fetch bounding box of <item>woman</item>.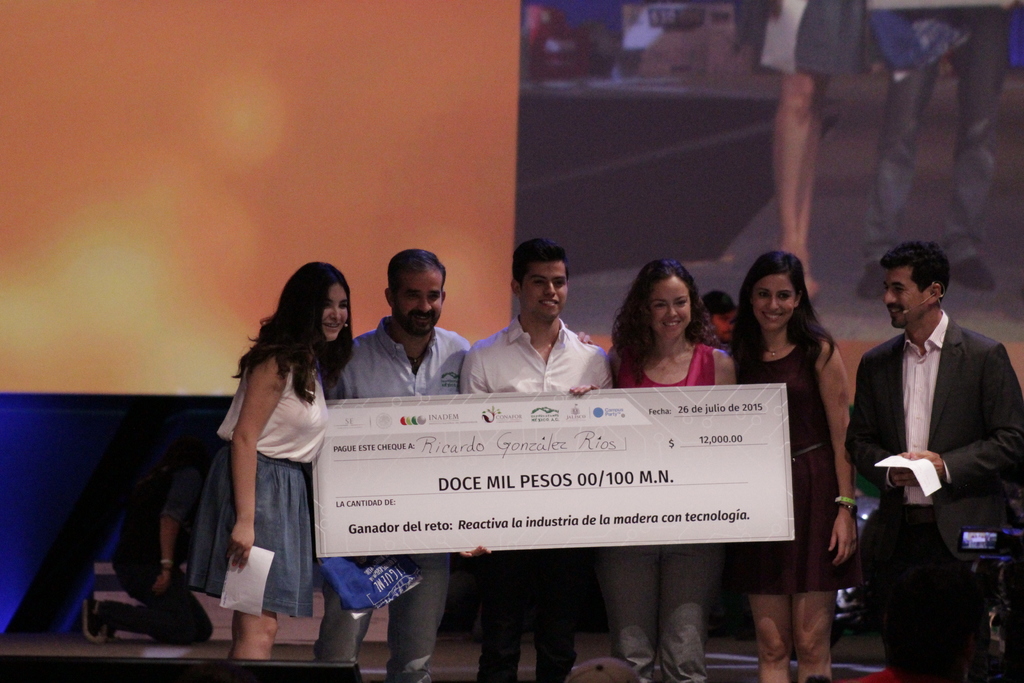
Bbox: bbox(726, 248, 860, 682).
